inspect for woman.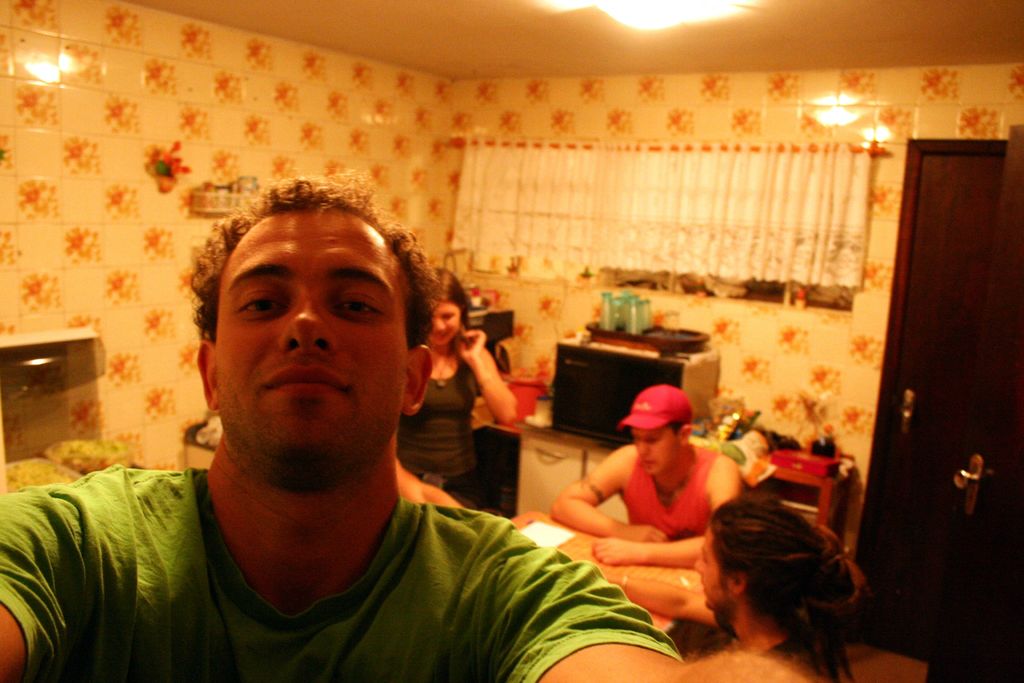
Inspection: 396:269:511:507.
